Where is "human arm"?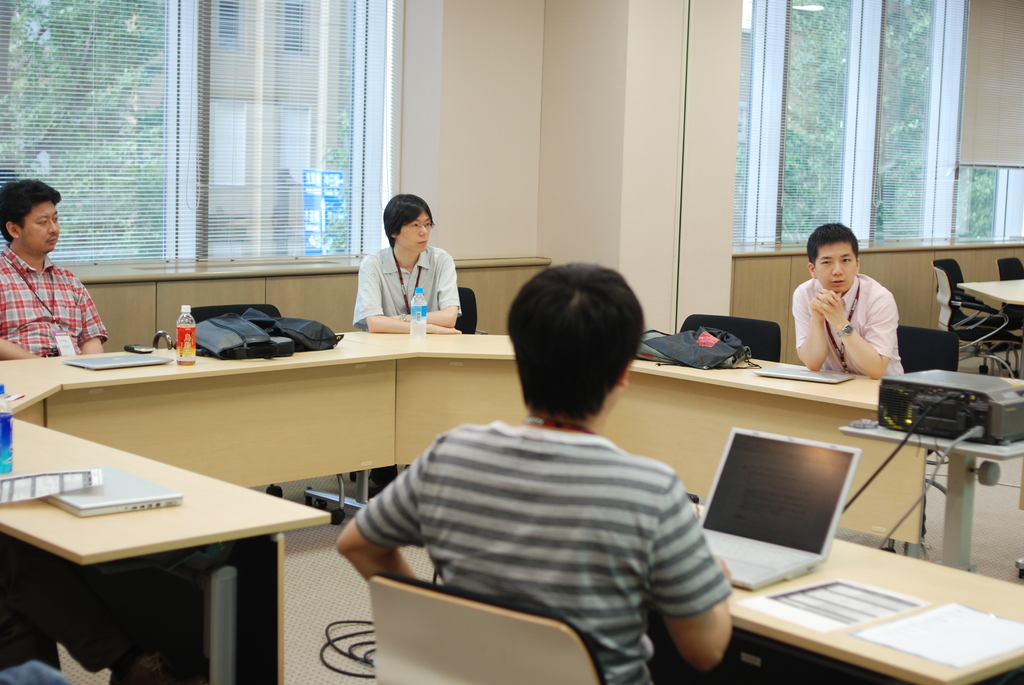
(787, 284, 836, 375).
